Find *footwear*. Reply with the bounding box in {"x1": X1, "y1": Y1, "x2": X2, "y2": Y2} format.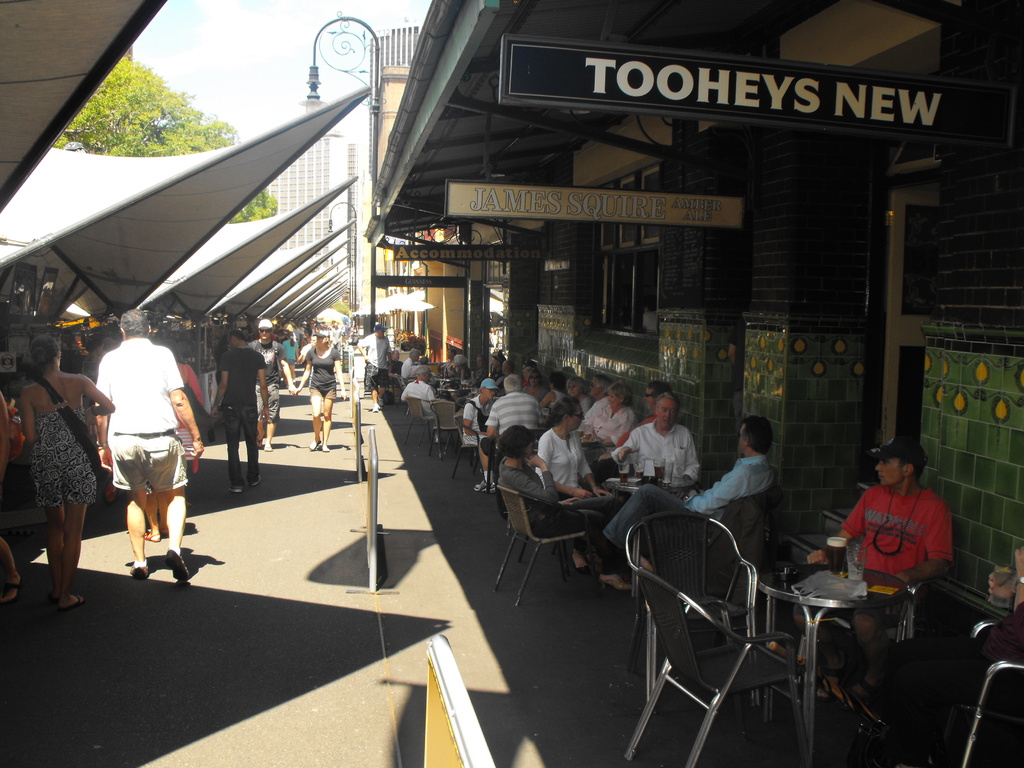
{"x1": 267, "y1": 440, "x2": 273, "y2": 451}.
